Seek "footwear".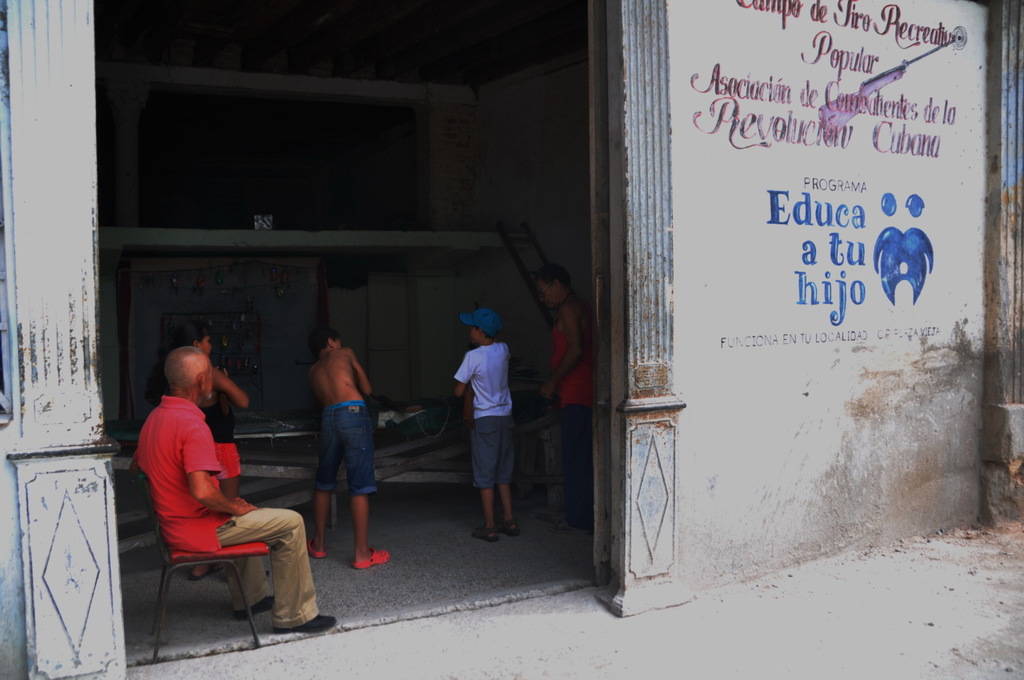
region(229, 595, 281, 621).
